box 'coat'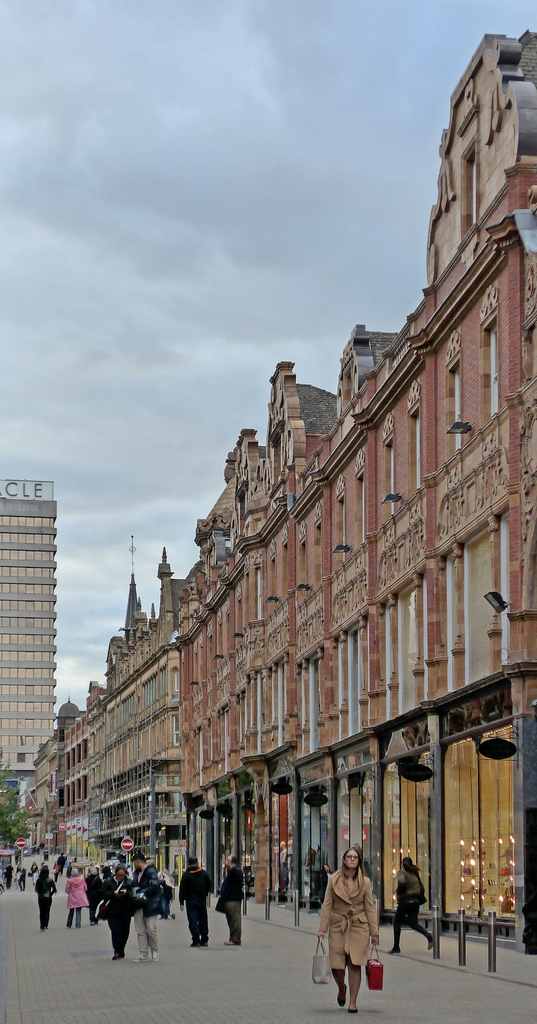
select_region(317, 868, 385, 991)
